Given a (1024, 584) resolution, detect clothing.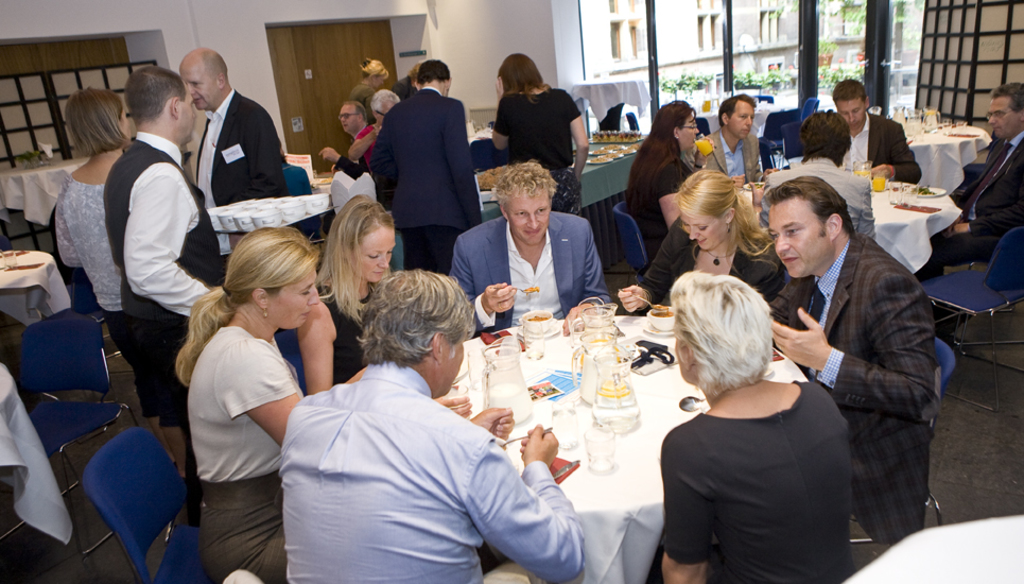
[923,132,1023,277].
